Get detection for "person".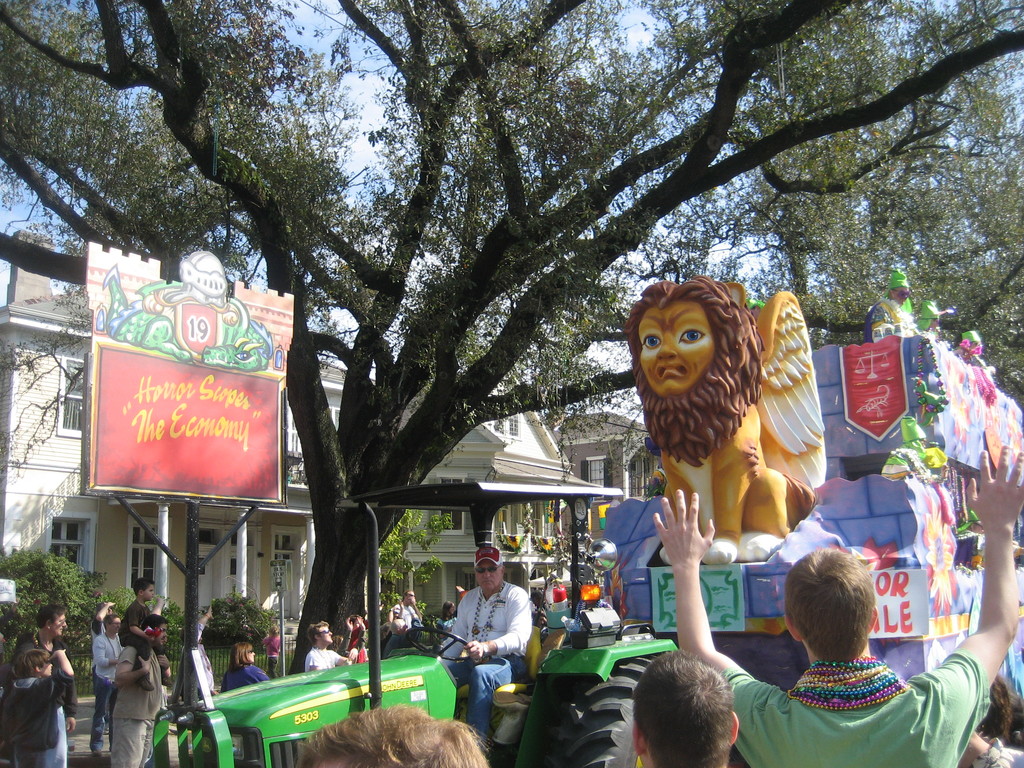
Detection: locate(972, 678, 1021, 758).
